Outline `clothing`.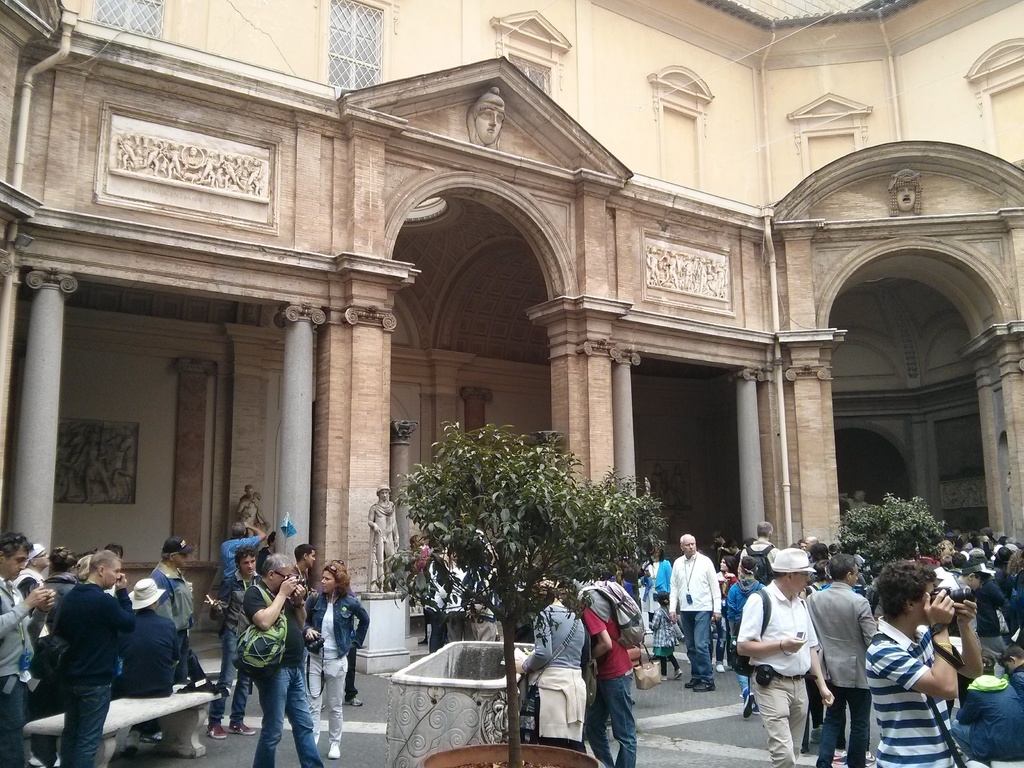
Outline: (120,607,181,732).
